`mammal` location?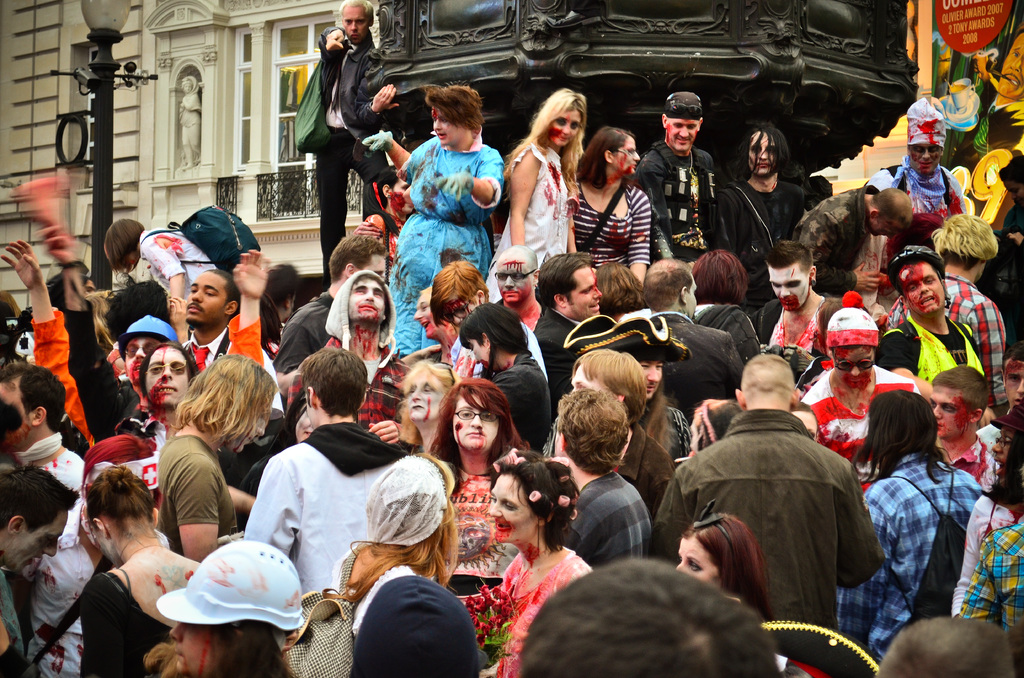
{"x1": 788, "y1": 399, "x2": 820, "y2": 434}
